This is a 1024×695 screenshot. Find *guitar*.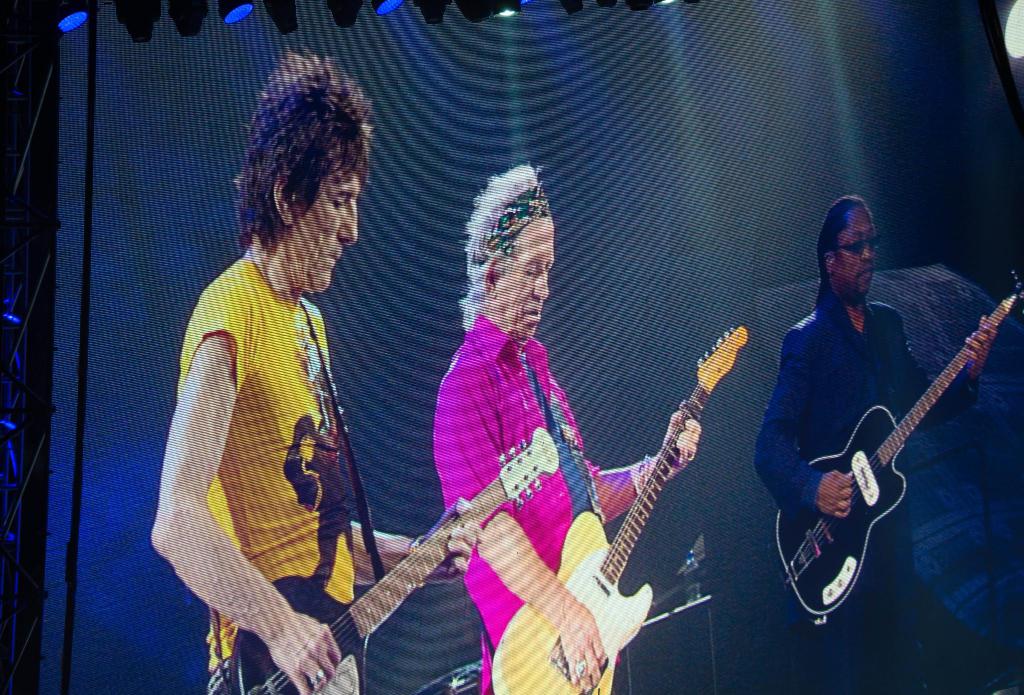
Bounding box: <box>787,323,998,589</box>.
